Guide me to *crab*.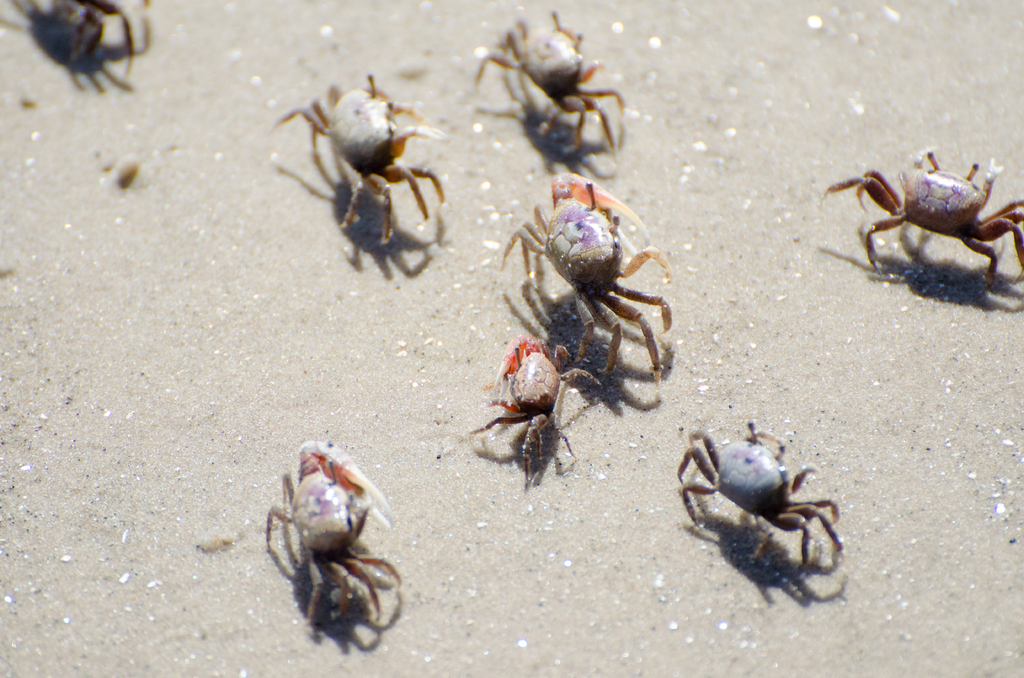
Guidance: {"left": 266, "top": 61, "right": 457, "bottom": 261}.
